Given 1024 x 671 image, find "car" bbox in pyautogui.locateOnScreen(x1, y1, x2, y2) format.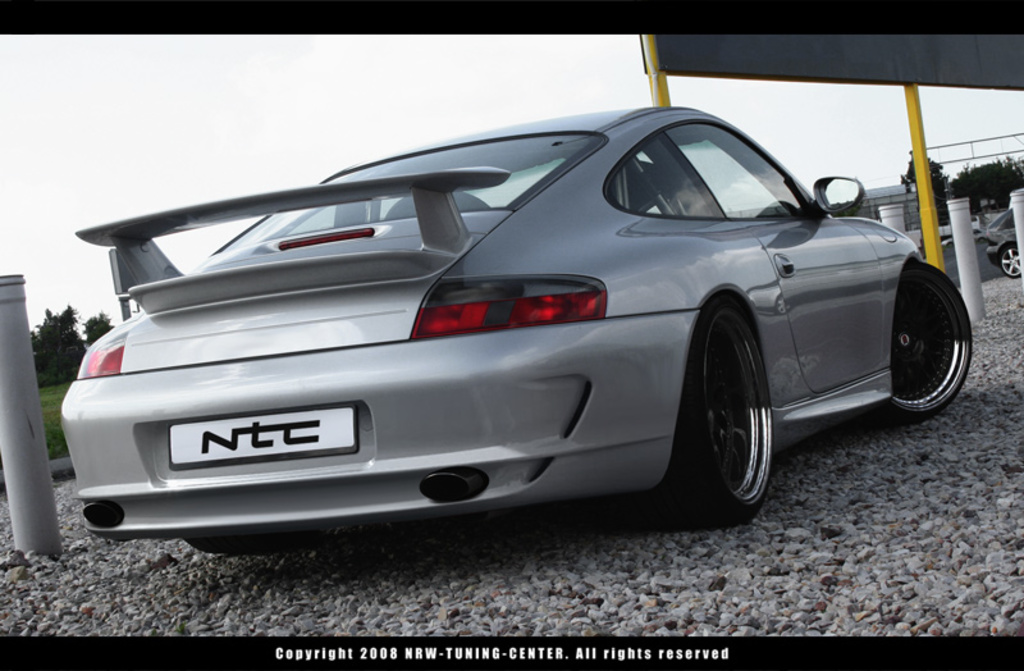
pyautogui.locateOnScreen(980, 205, 1023, 274).
